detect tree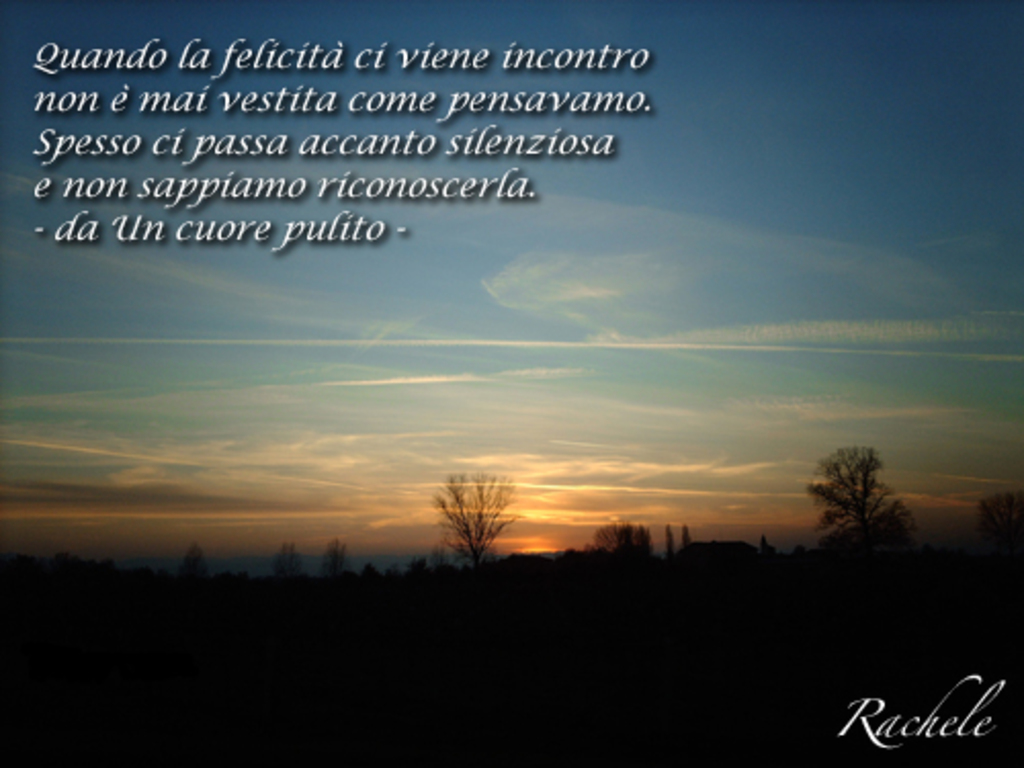
rect(807, 430, 909, 555)
